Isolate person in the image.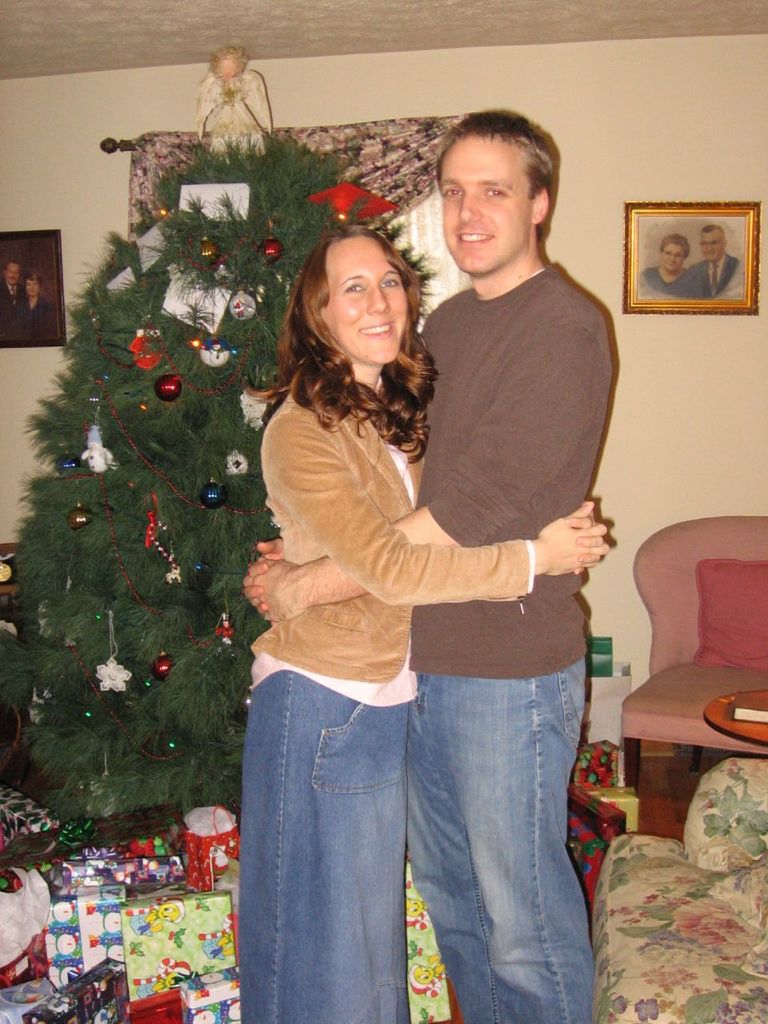
Isolated region: [642,231,690,300].
